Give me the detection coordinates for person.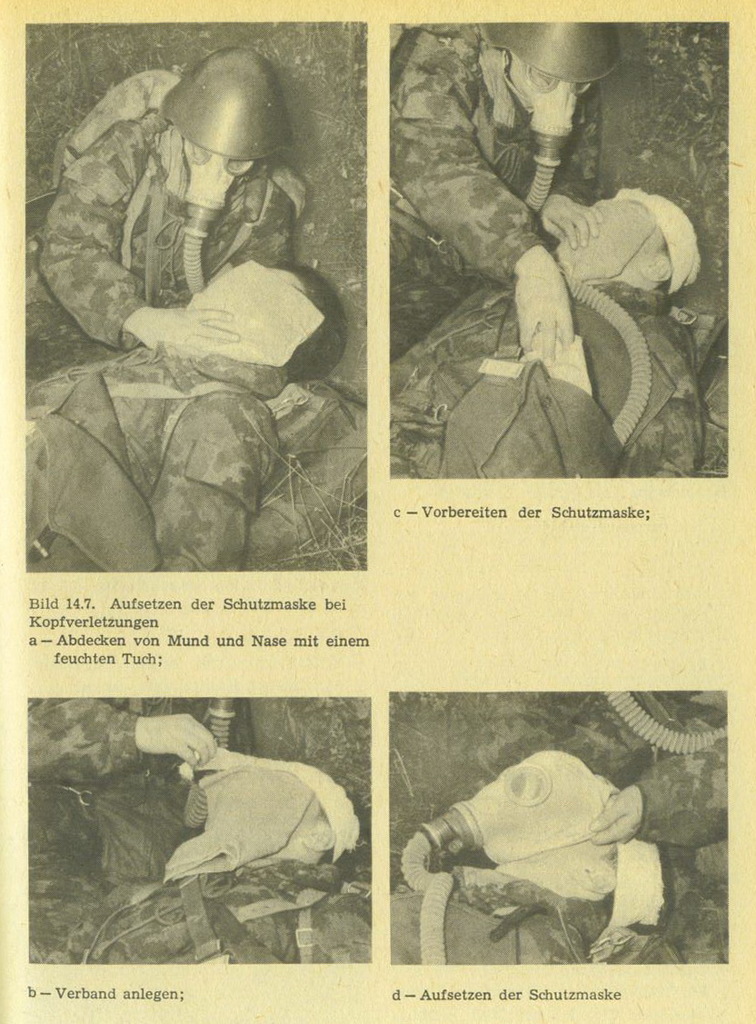
locate(18, 238, 361, 562).
